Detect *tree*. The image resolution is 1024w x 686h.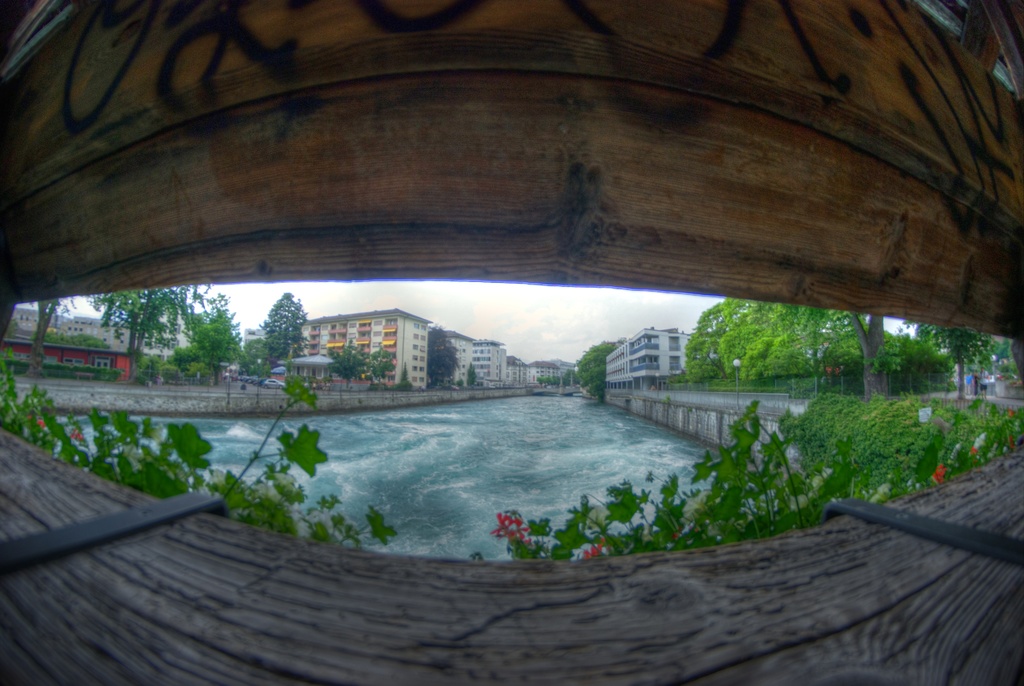
[left=677, top=304, right=749, bottom=382].
